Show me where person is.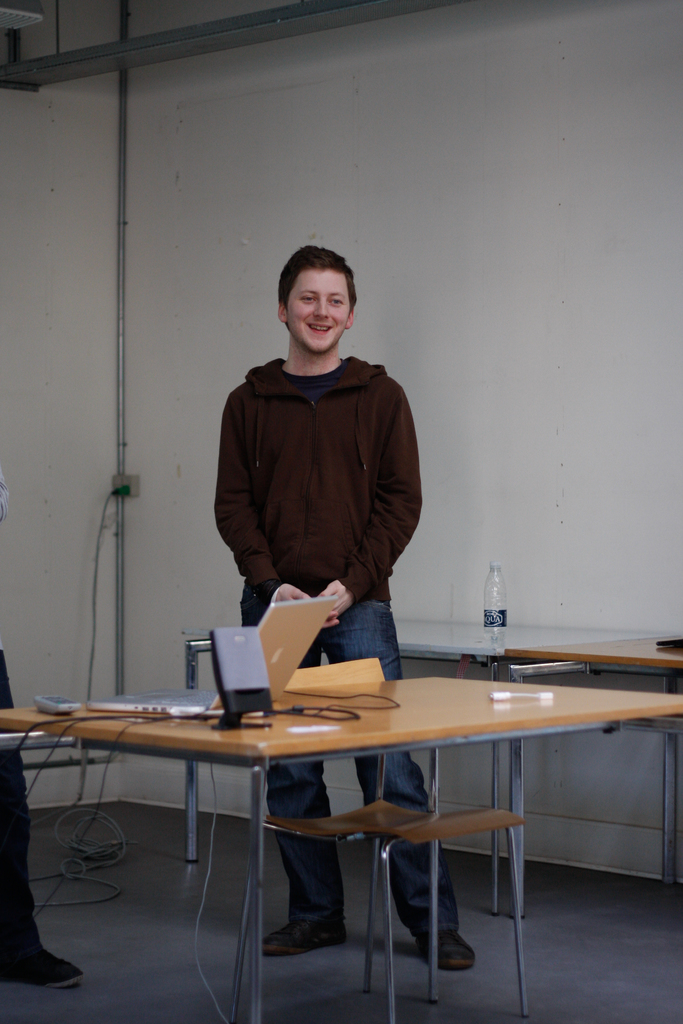
person is at 215/244/477/977.
